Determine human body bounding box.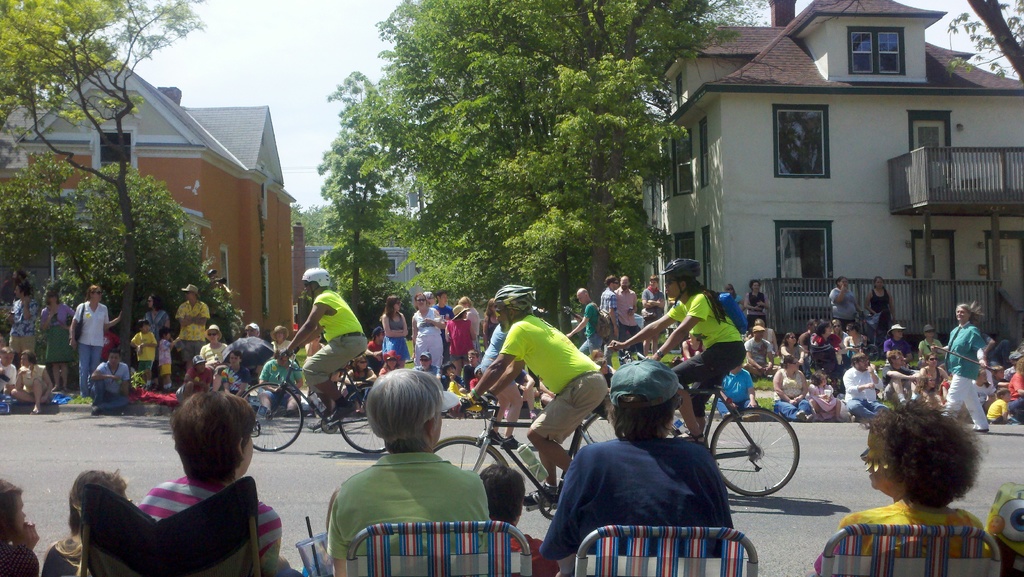
Determined: 1009, 359, 1023, 425.
